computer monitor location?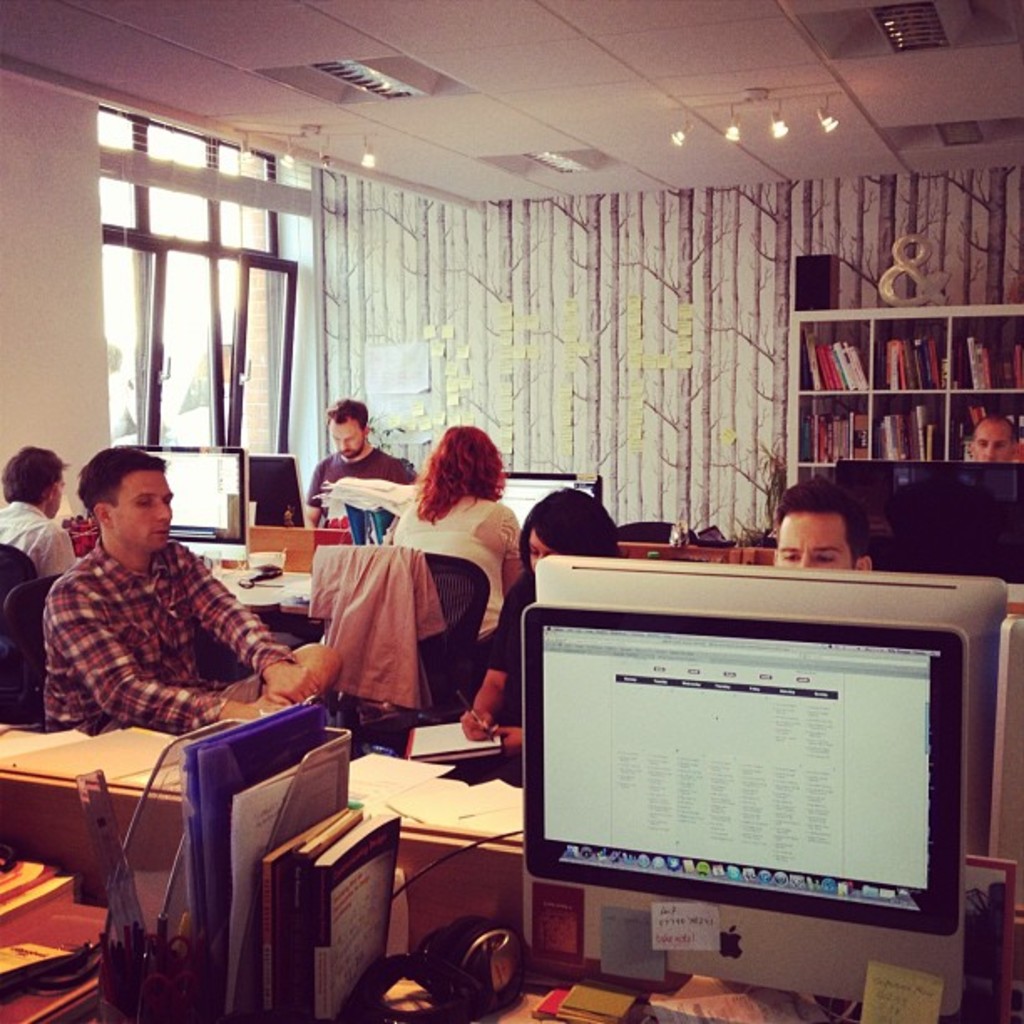
bbox=[485, 468, 609, 515]
